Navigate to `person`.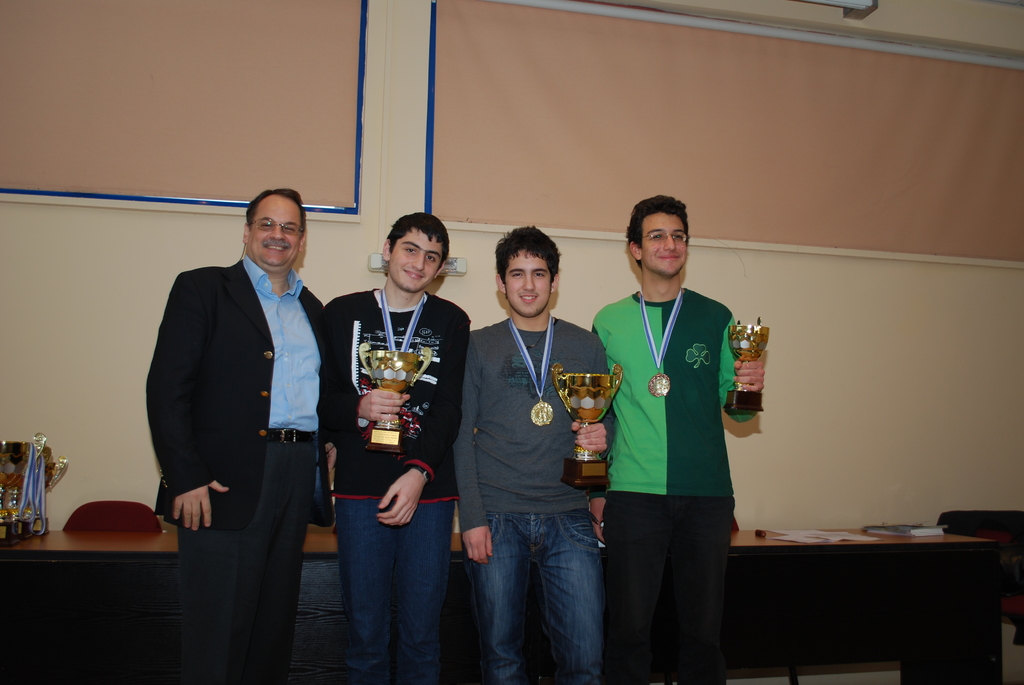
Navigation target: crop(584, 171, 751, 682).
